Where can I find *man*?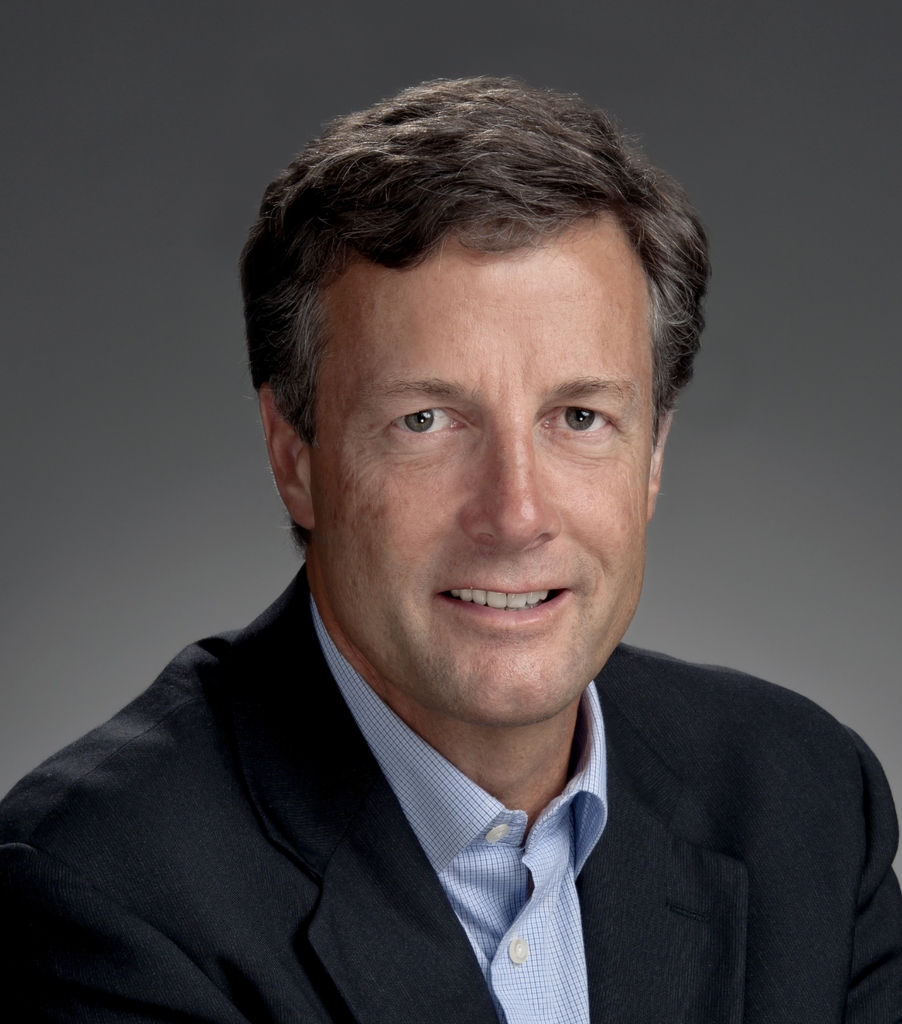
You can find it at pyautogui.locateOnScreen(0, 69, 901, 1018).
